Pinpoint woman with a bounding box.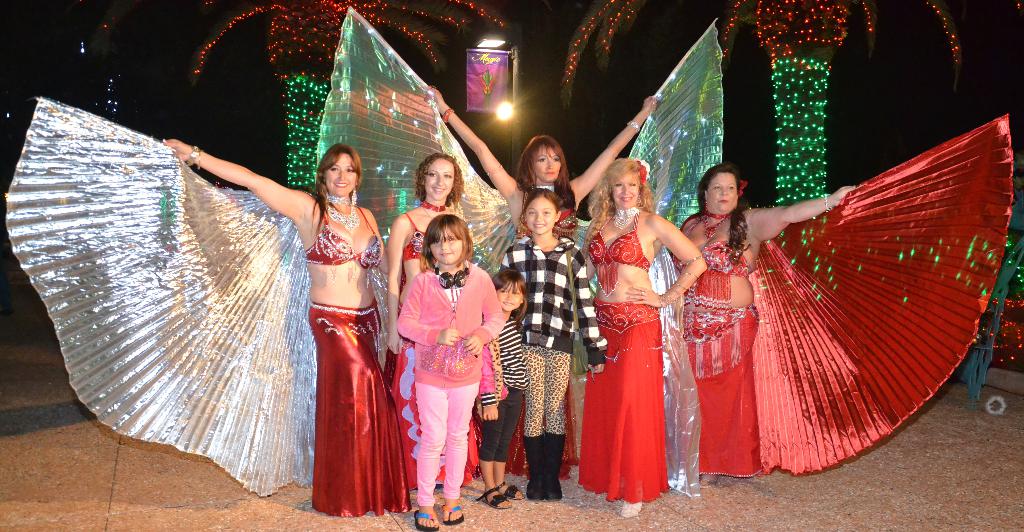
l=420, t=85, r=660, b=480.
